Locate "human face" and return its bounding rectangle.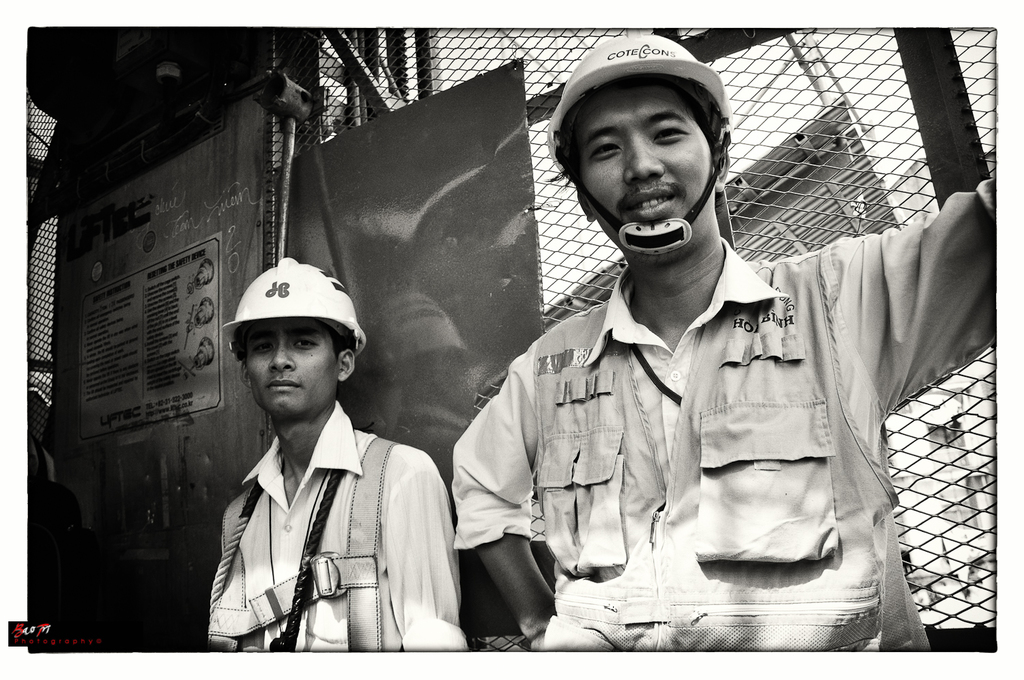
crop(244, 313, 335, 412).
